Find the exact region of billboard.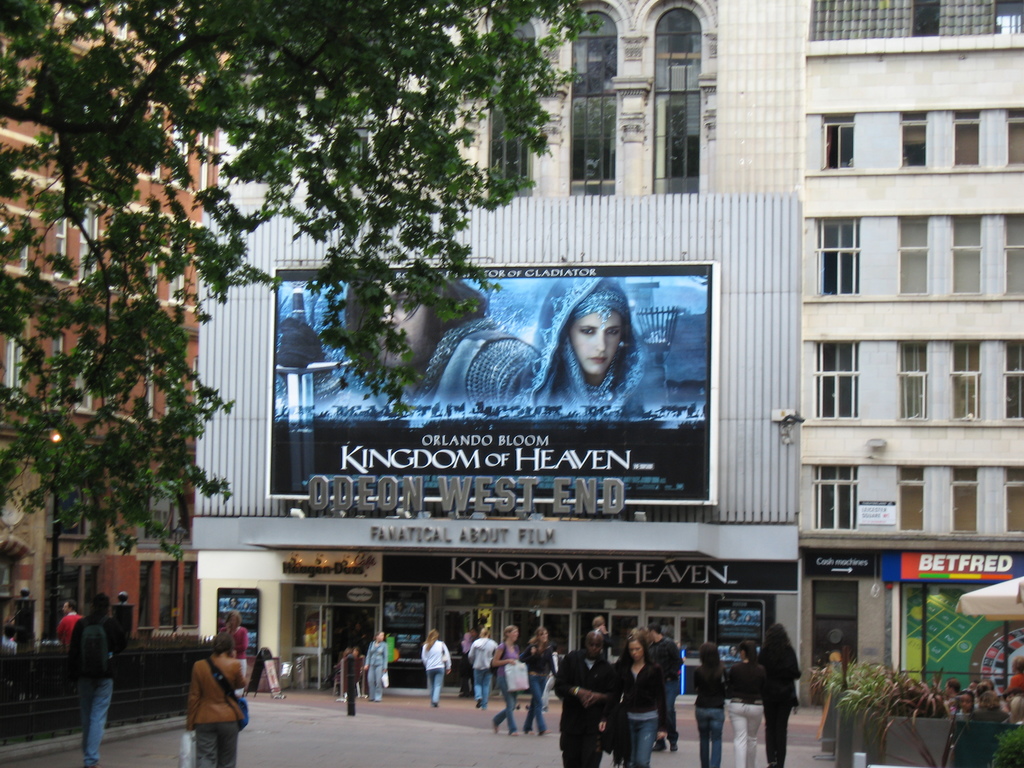
Exact region: locate(801, 548, 884, 577).
